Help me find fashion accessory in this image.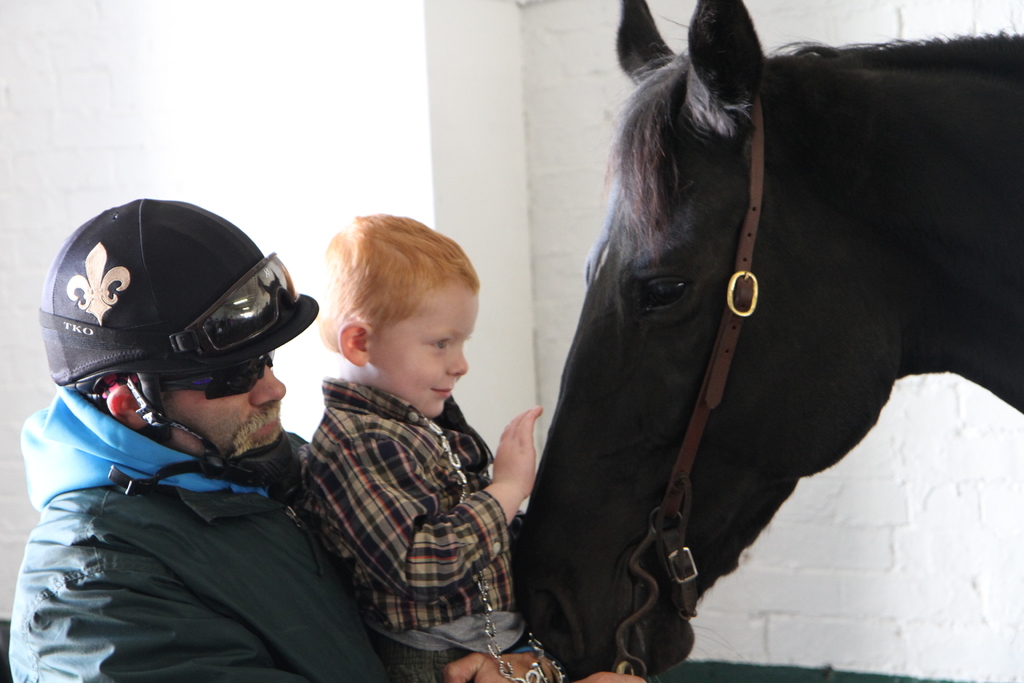
Found it: BBox(36, 197, 326, 499).
